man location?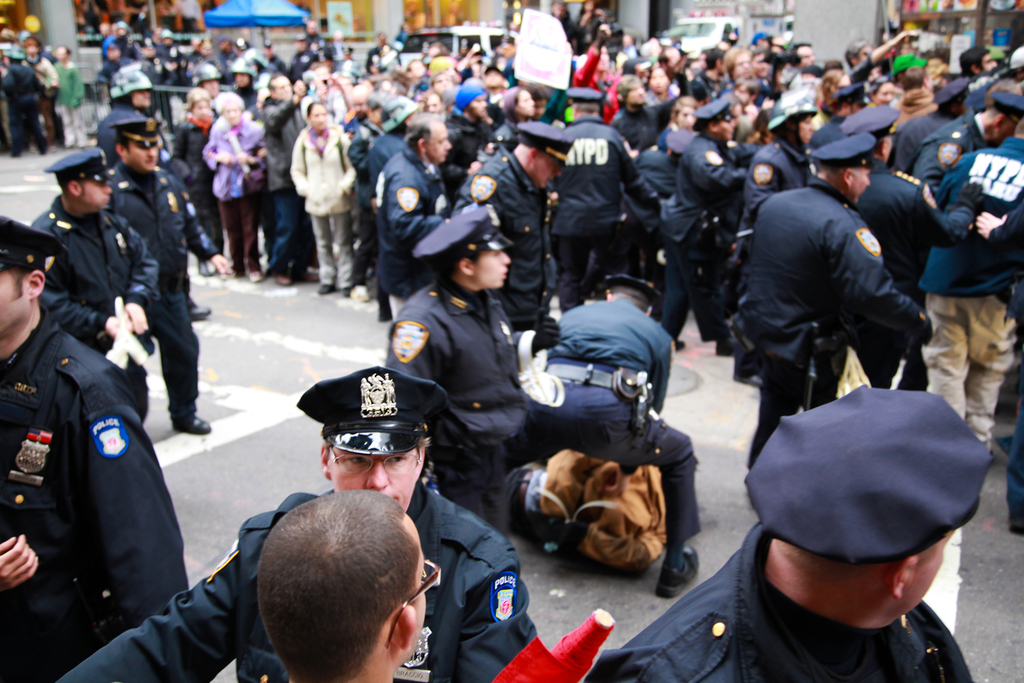
pyautogui.locateOnScreen(232, 60, 258, 117)
